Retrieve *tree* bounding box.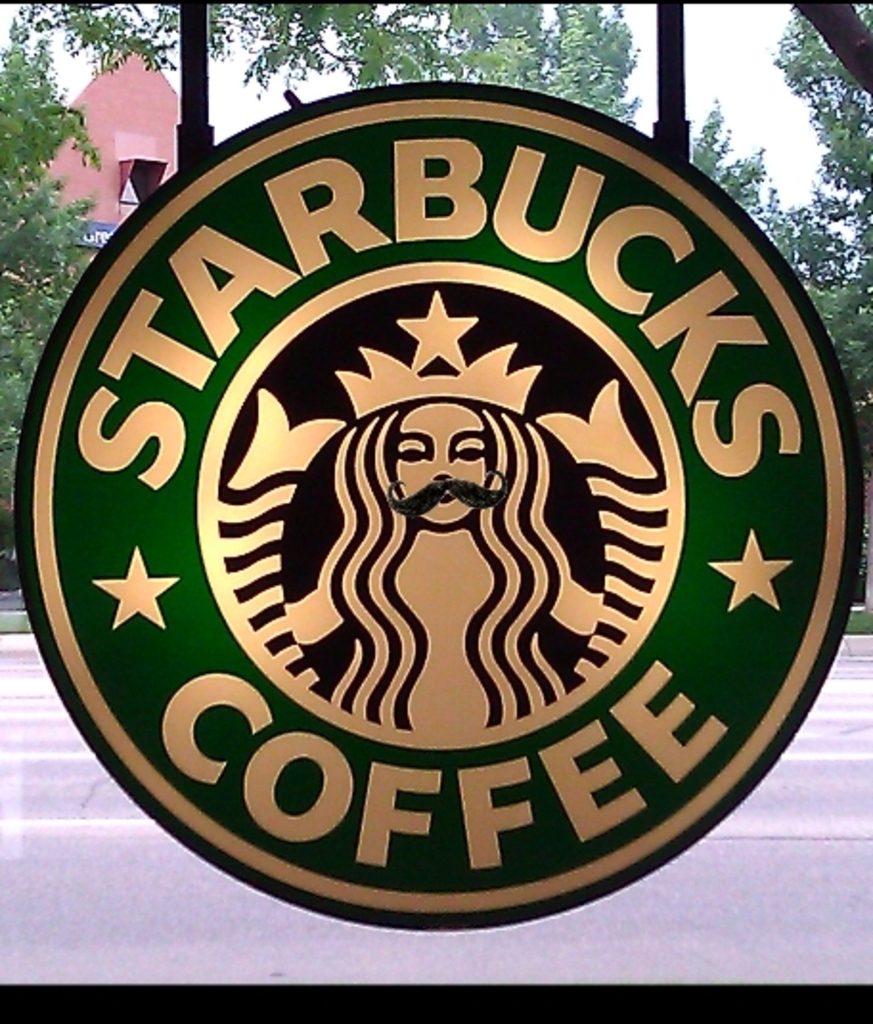
Bounding box: (0, 27, 101, 563).
